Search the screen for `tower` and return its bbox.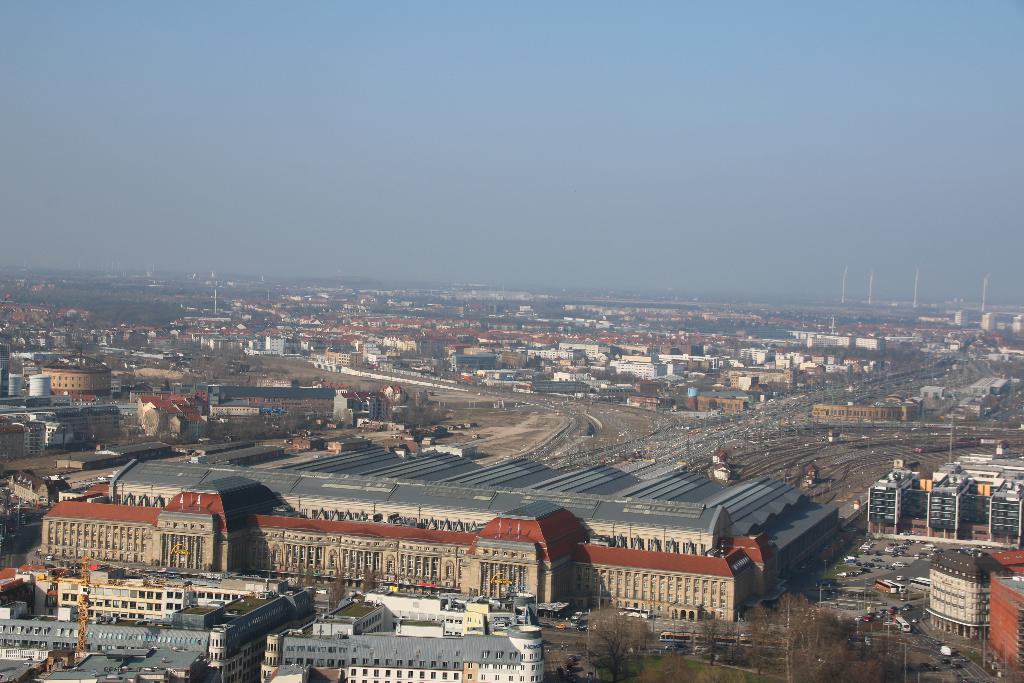
Found: BBox(973, 314, 994, 339).
